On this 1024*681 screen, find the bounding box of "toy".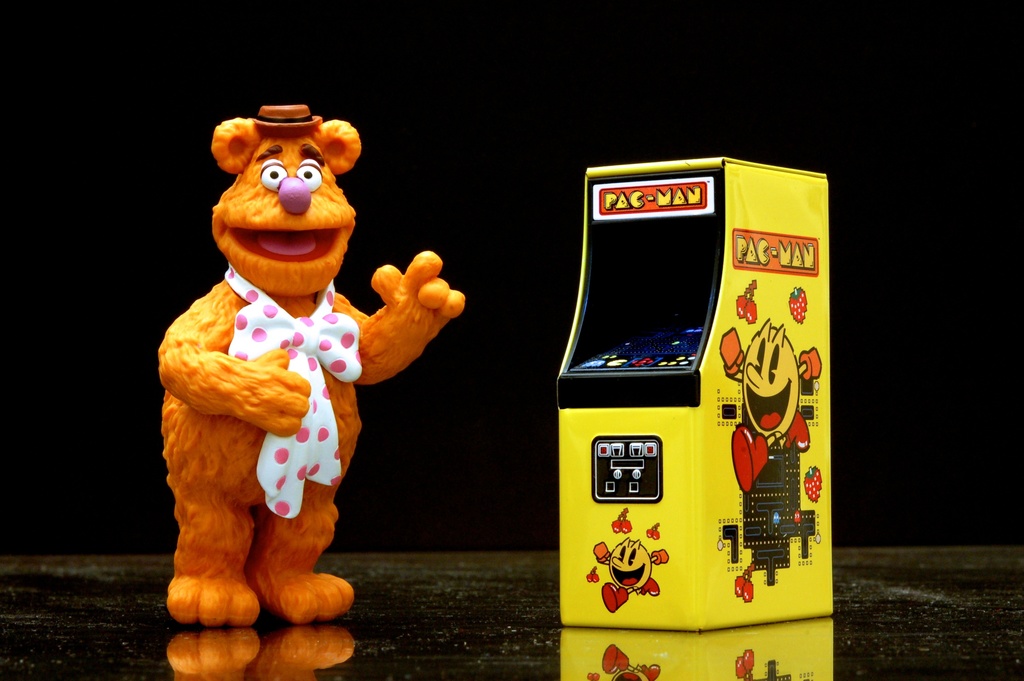
Bounding box: pyautogui.locateOnScreen(158, 103, 472, 631).
